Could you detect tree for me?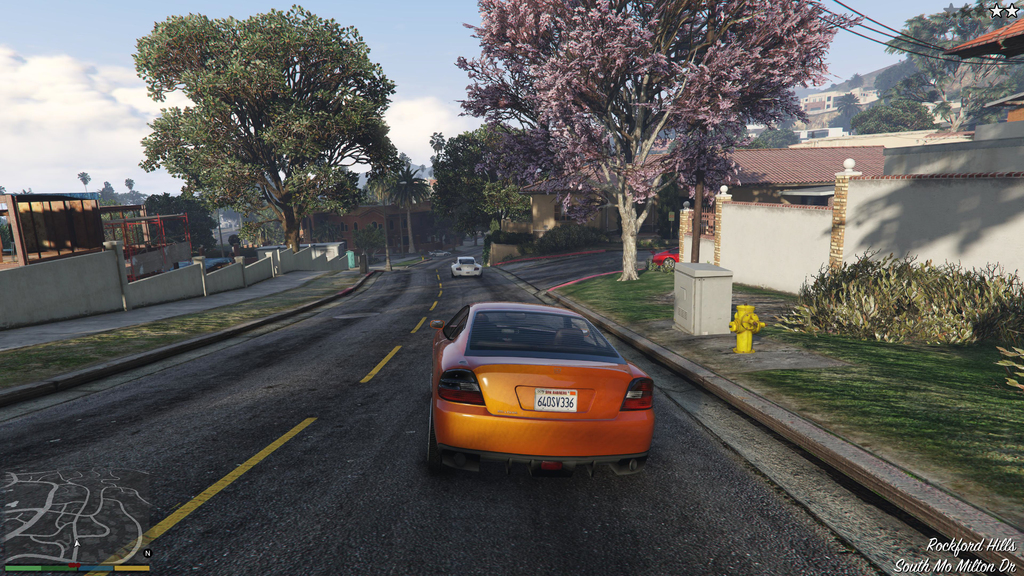
Detection result: [left=99, top=177, right=120, bottom=207].
